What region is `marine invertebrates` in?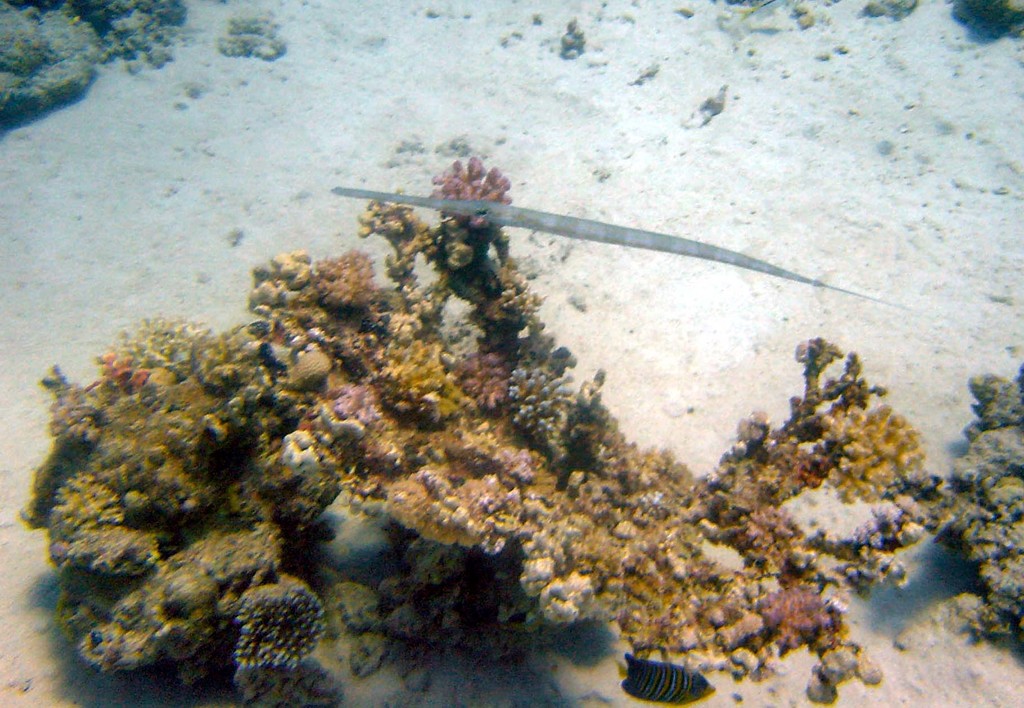
pyautogui.locateOnScreen(383, 311, 479, 422).
